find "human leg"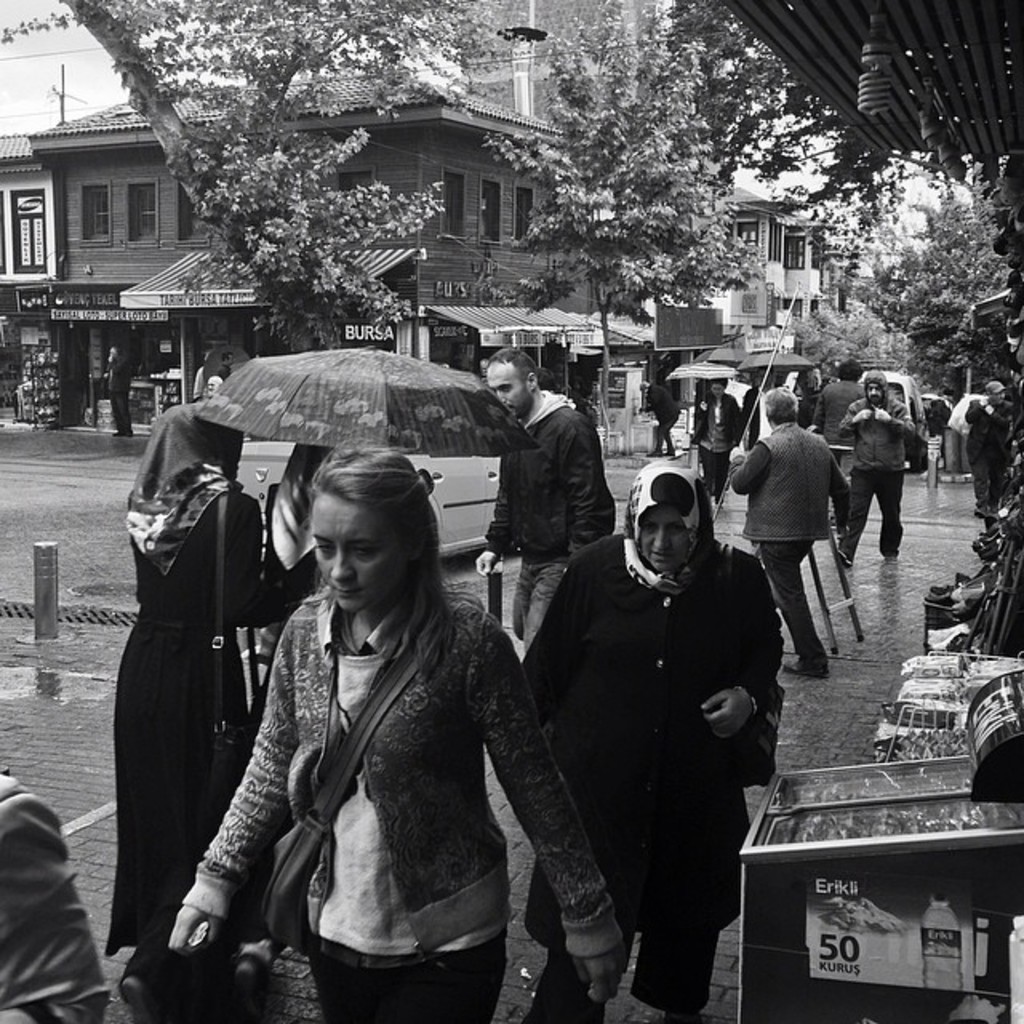
[707, 442, 725, 499]
